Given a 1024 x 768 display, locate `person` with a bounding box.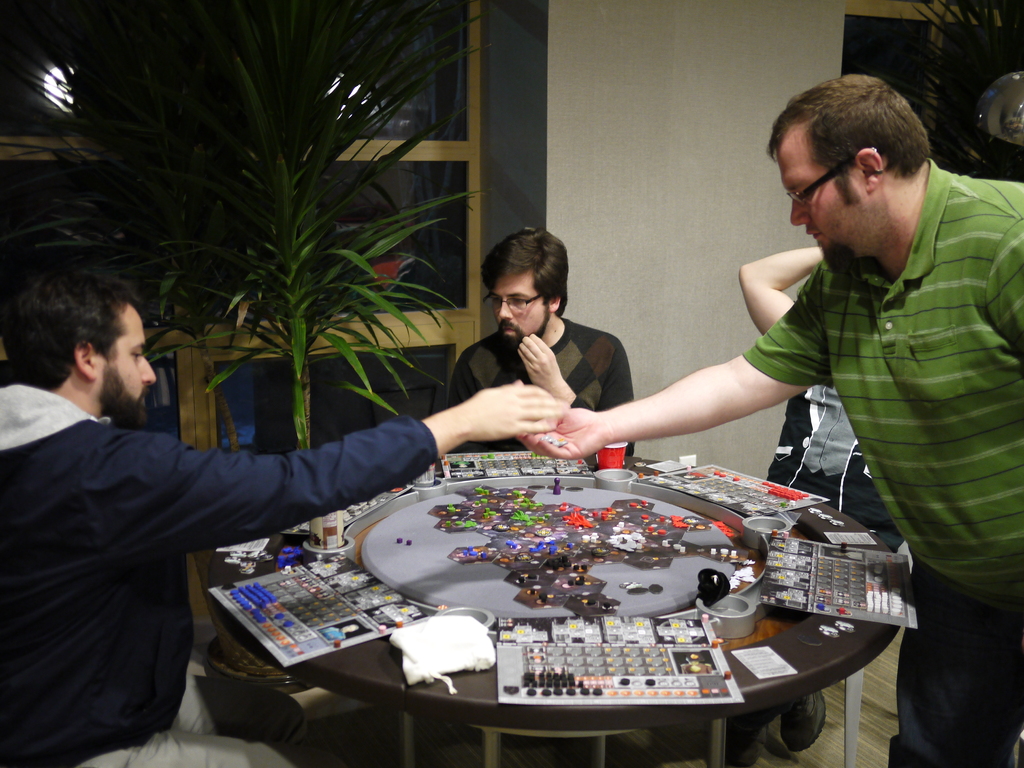
Located: (516,79,1023,767).
